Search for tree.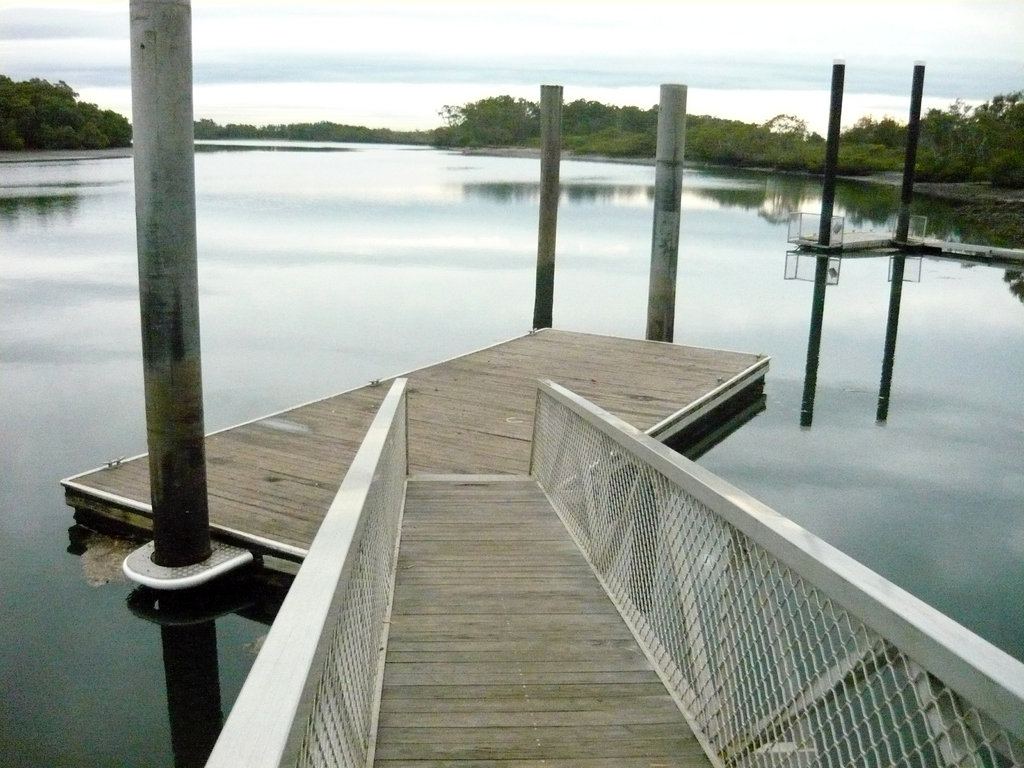
Found at box(0, 69, 131, 153).
